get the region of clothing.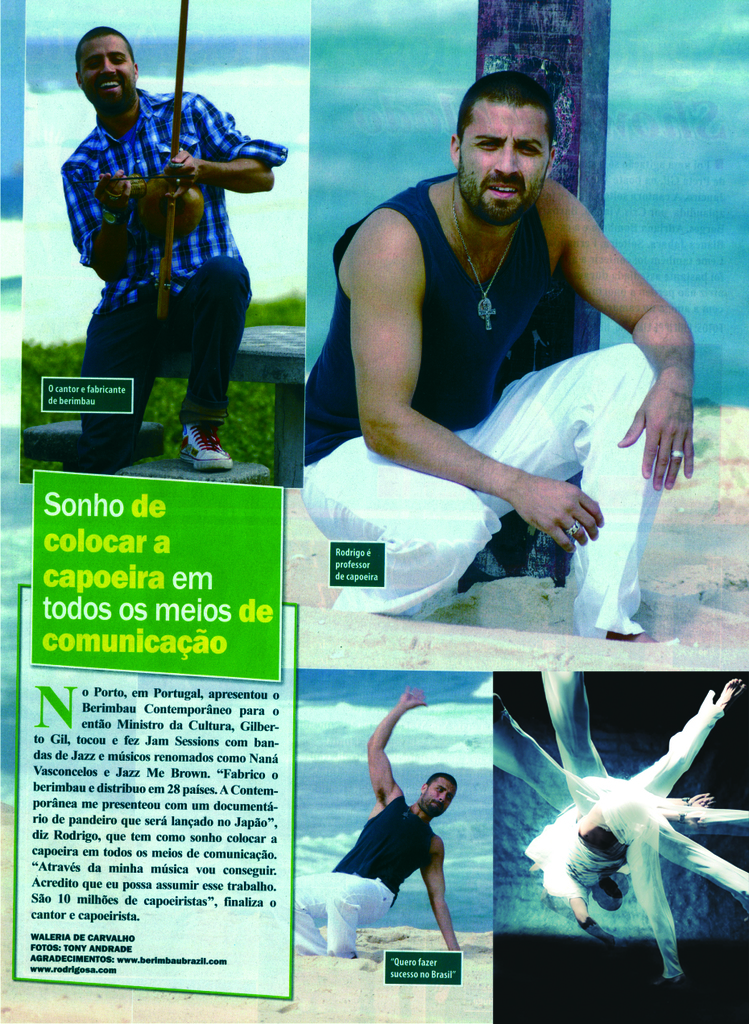
59, 86, 286, 304.
